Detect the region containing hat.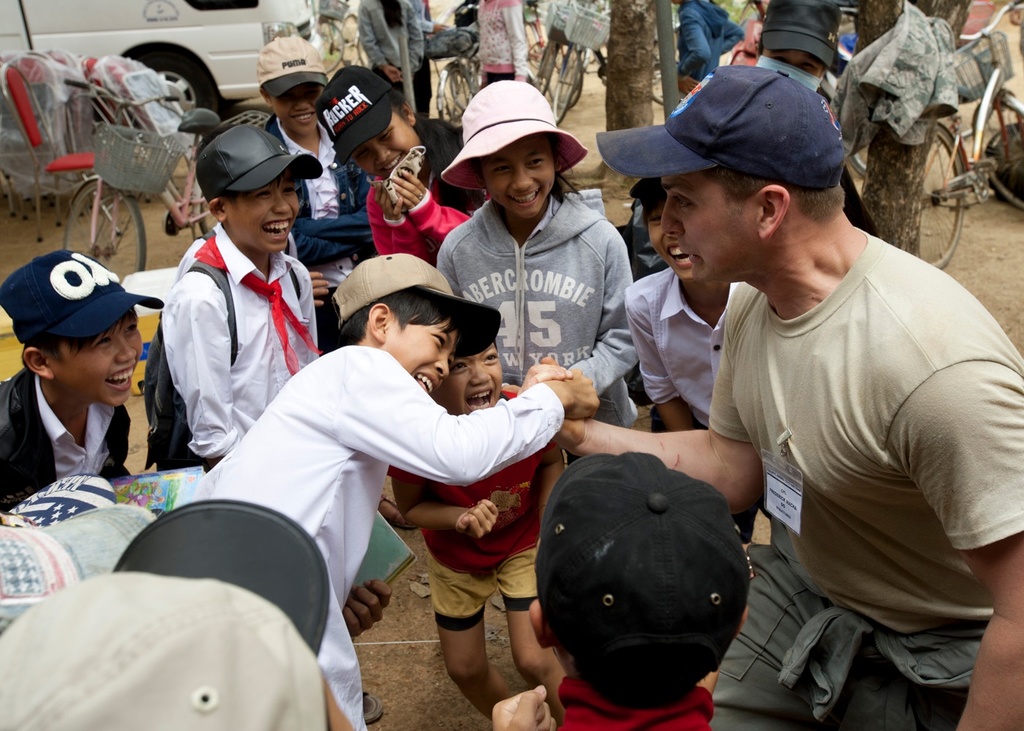
[315,67,396,167].
